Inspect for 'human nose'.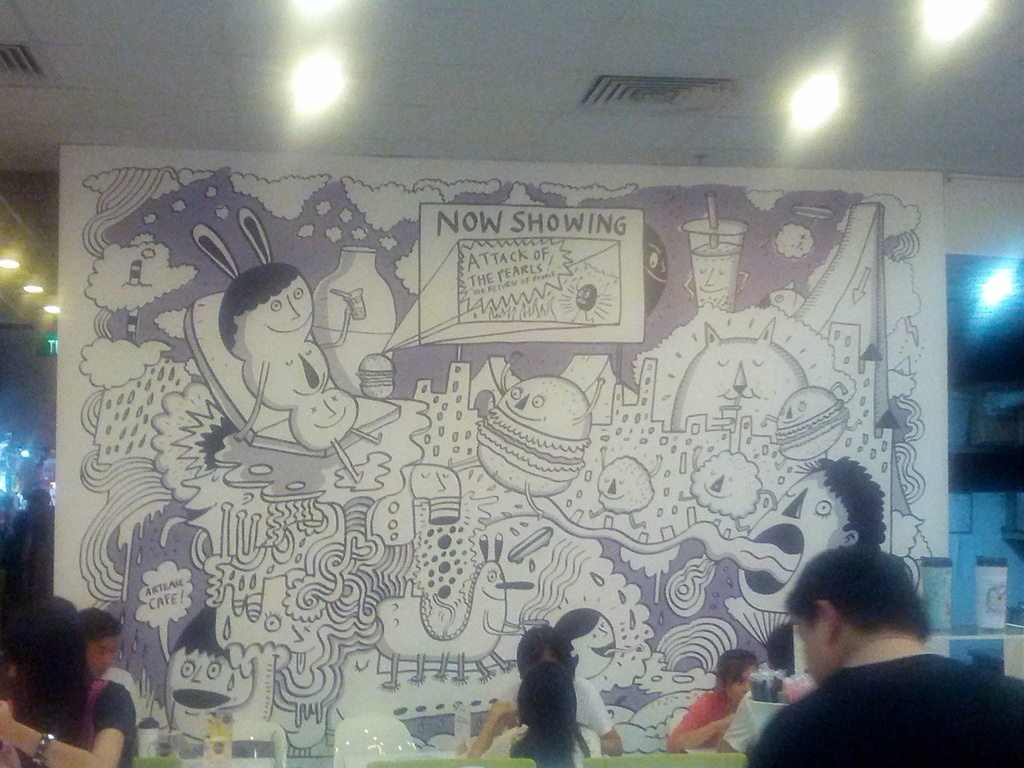
Inspection: (786,401,796,420).
